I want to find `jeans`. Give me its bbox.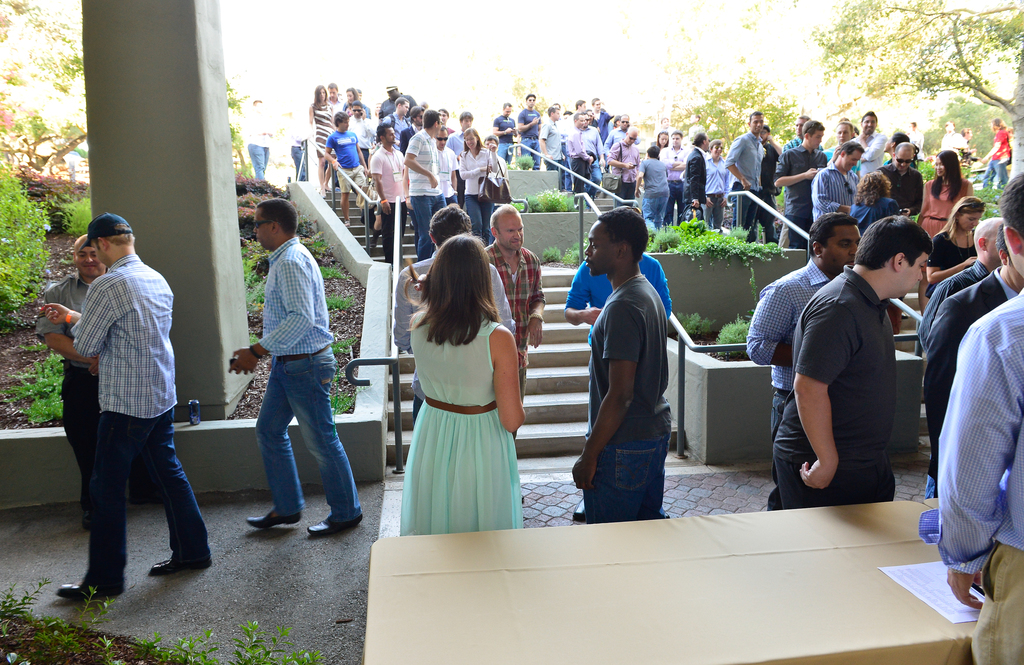
bbox=[520, 141, 538, 170].
